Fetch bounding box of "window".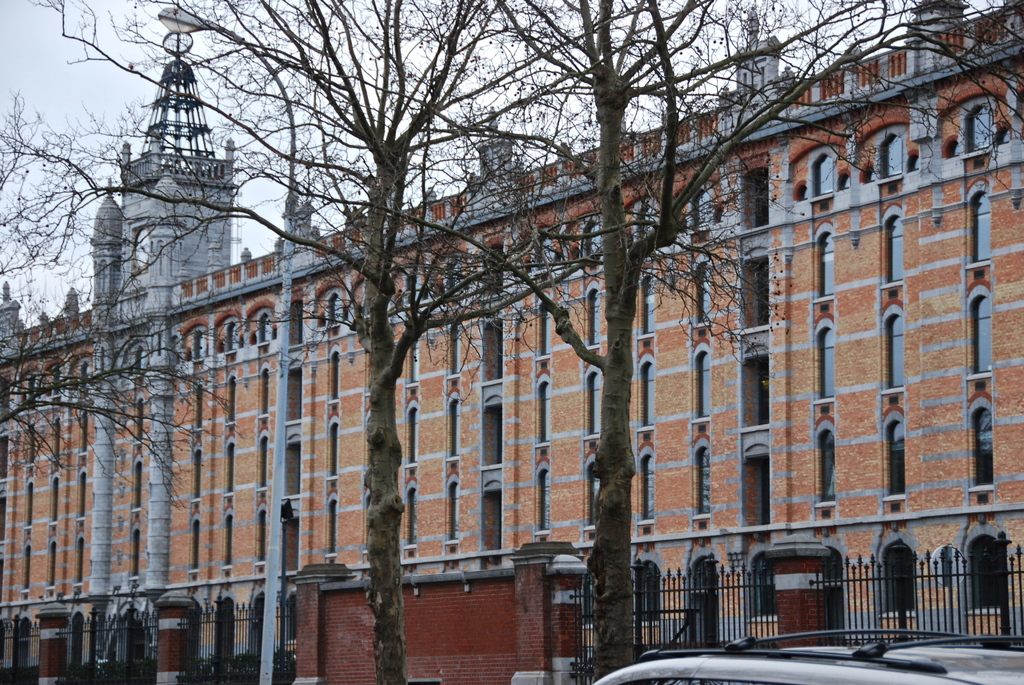
Bbox: bbox=[906, 151, 922, 175].
